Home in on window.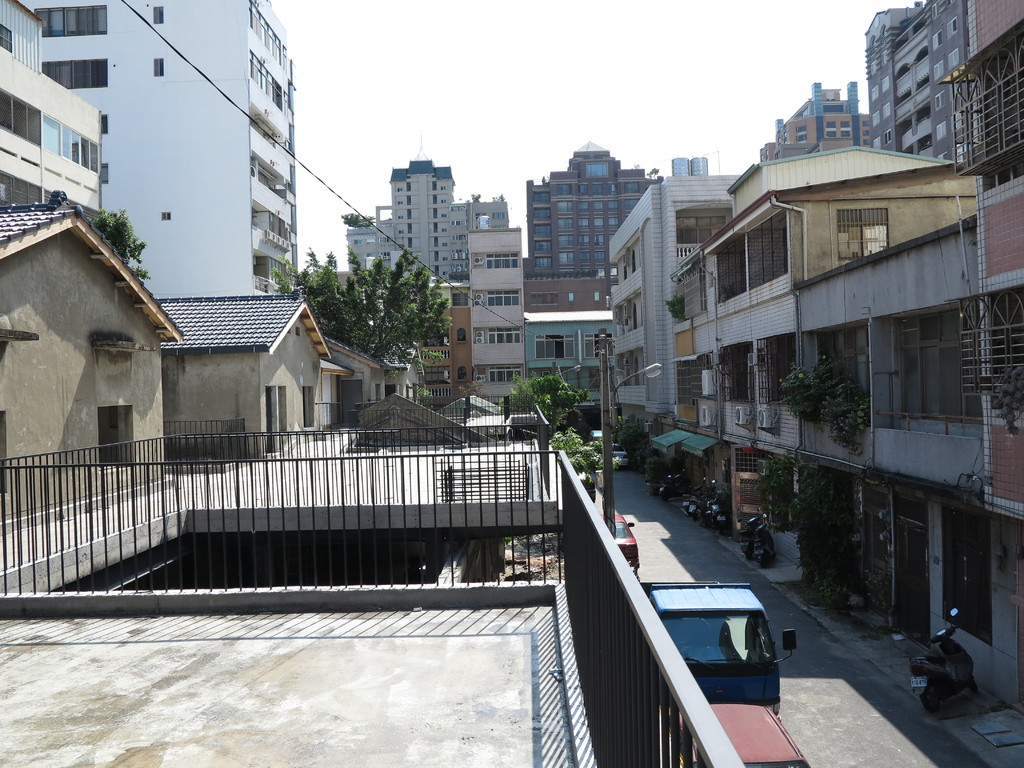
Homed in at 99, 406, 136, 466.
